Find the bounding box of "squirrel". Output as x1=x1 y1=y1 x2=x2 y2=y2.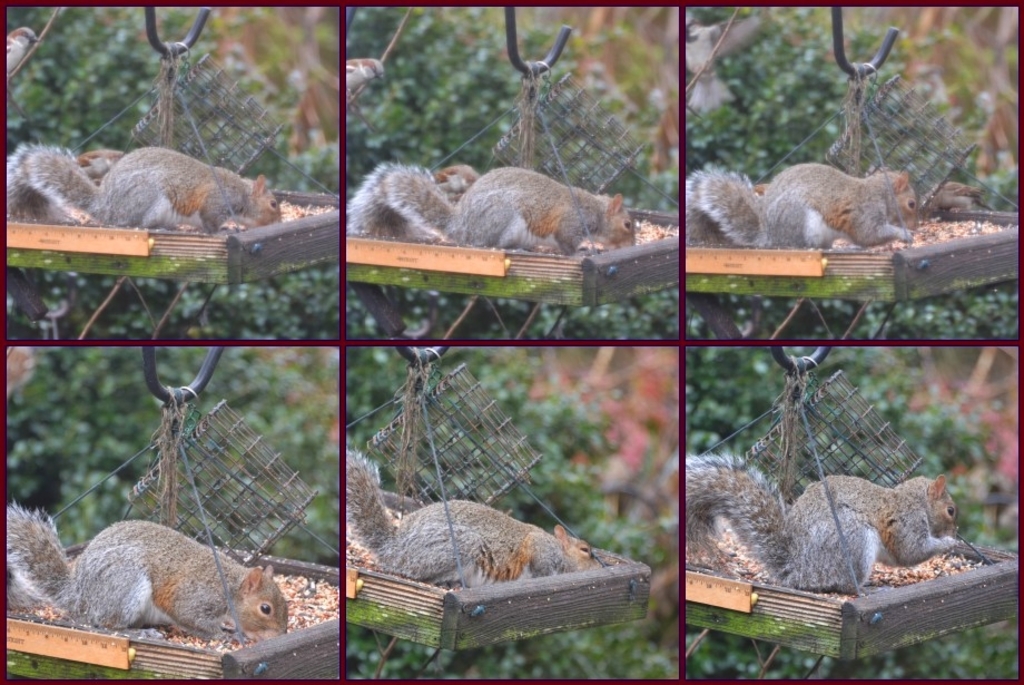
x1=8 y1=141 x2=280 y2=235.
